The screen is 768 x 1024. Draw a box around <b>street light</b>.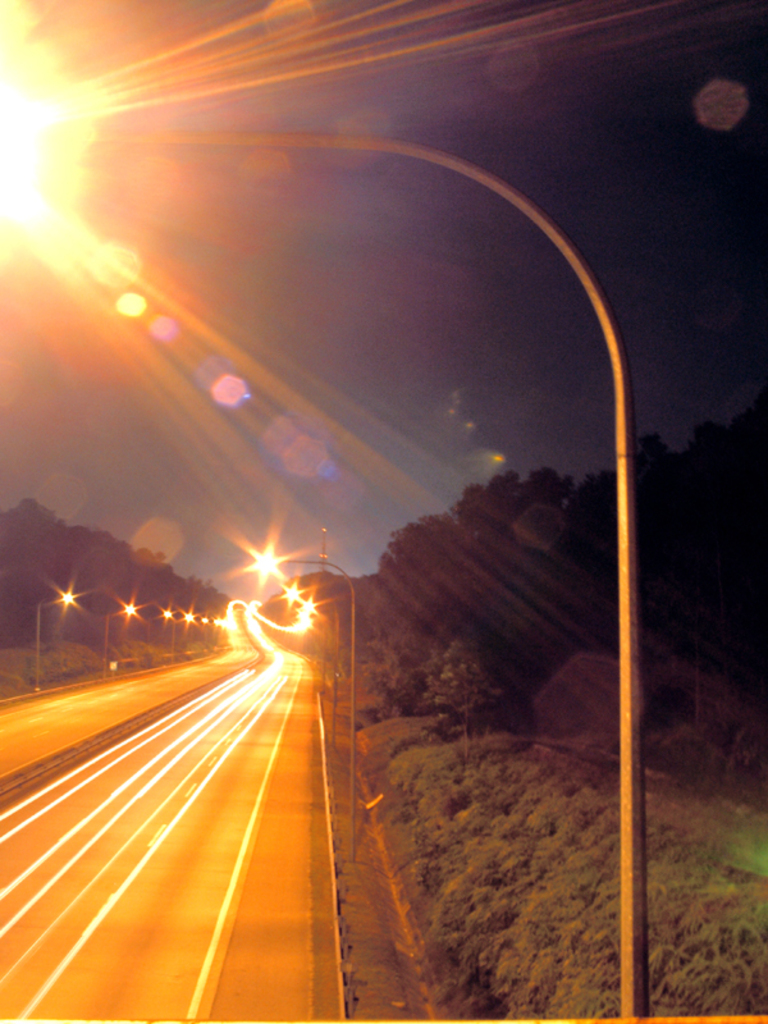
0 60 643 1021.
